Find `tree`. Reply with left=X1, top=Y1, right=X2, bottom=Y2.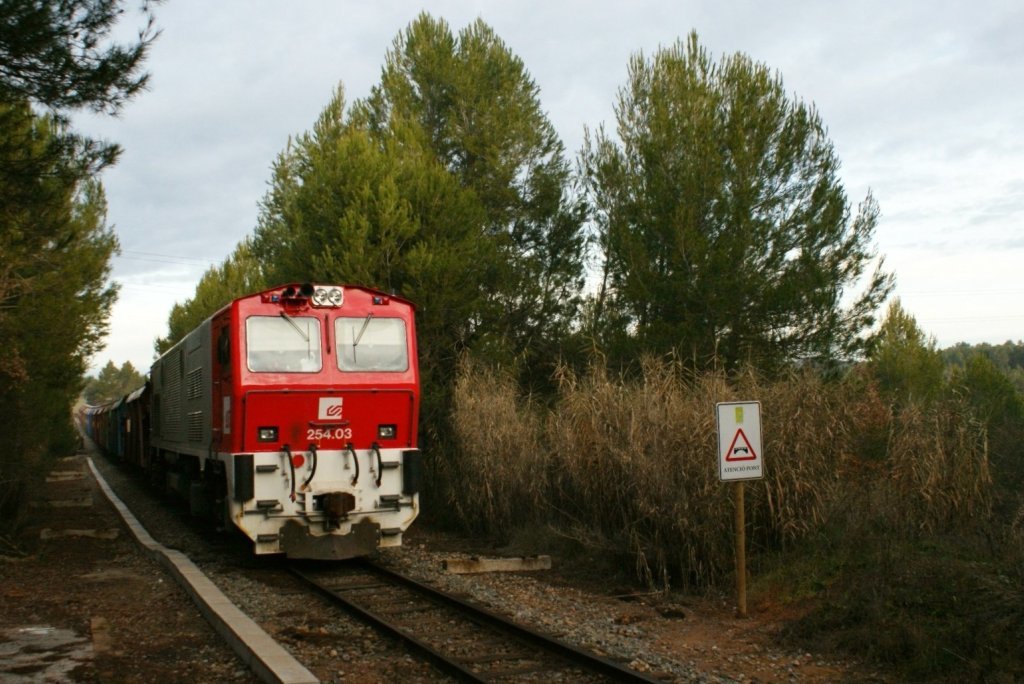
left=311, top=110, right=496, bottom=525.
